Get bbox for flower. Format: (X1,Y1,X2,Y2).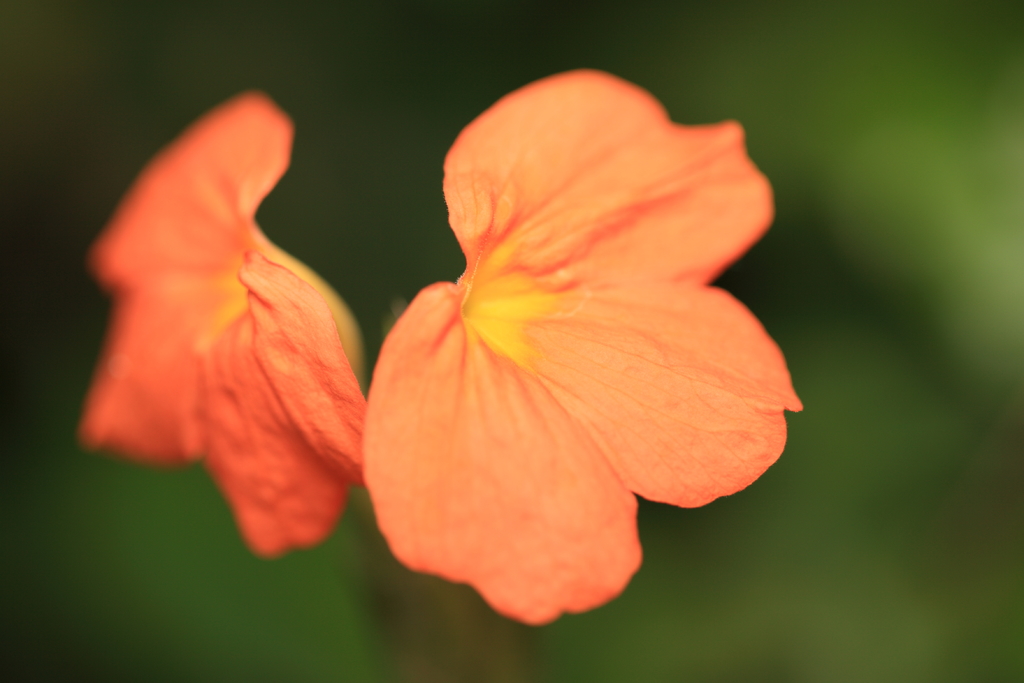
(73,86,367,561).
